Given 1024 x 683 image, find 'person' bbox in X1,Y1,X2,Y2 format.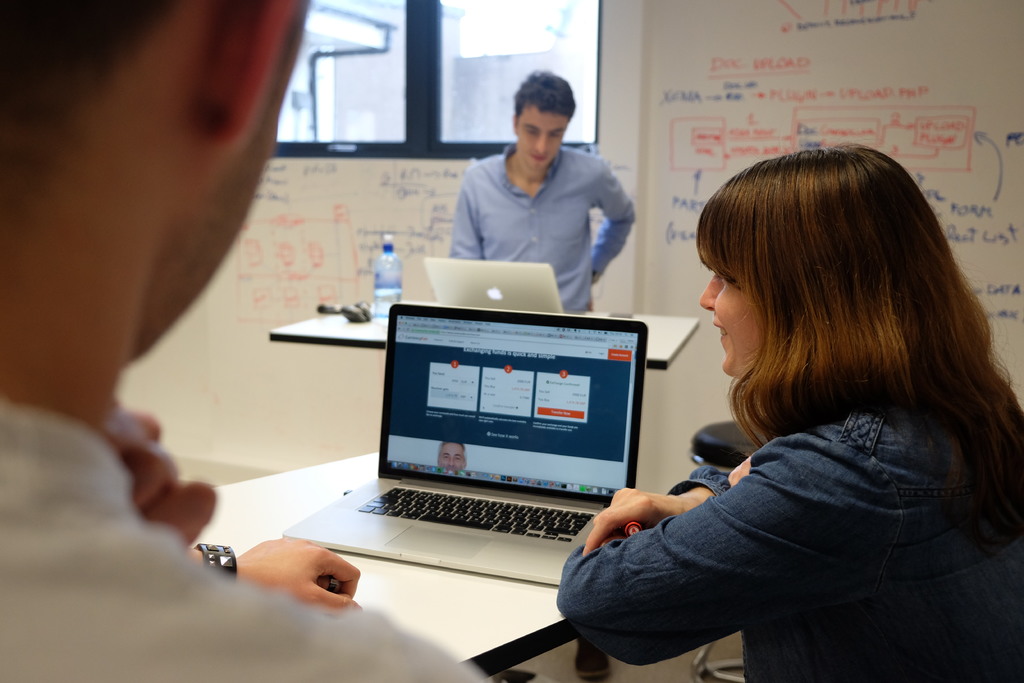
432,67,638,309.
